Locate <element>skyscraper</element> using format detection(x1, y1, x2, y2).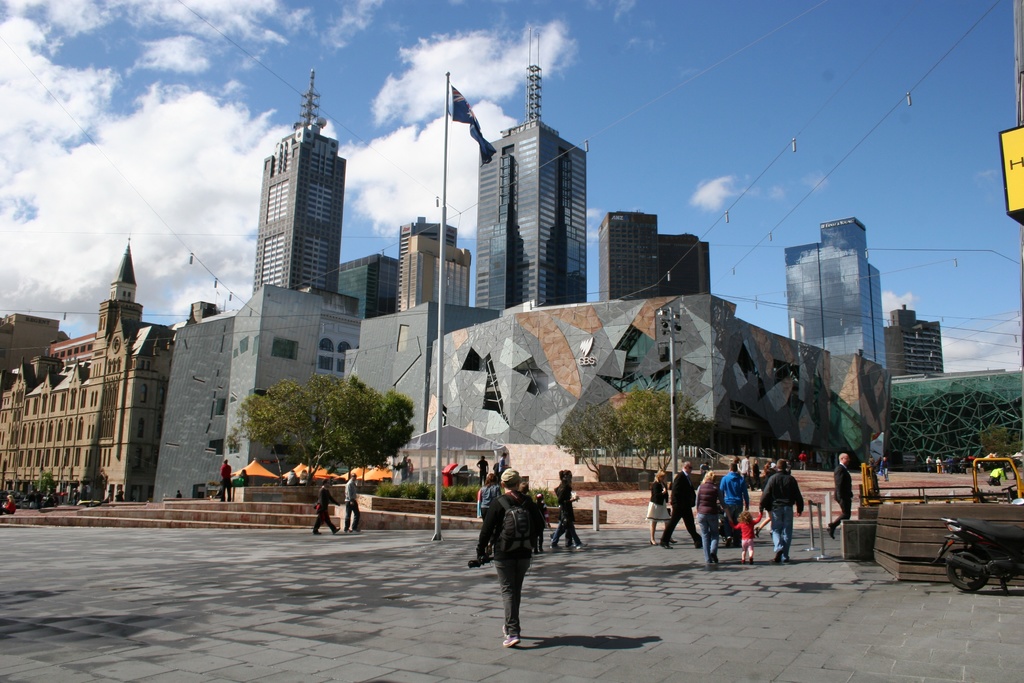
detection(588, 211, 714, 313).
